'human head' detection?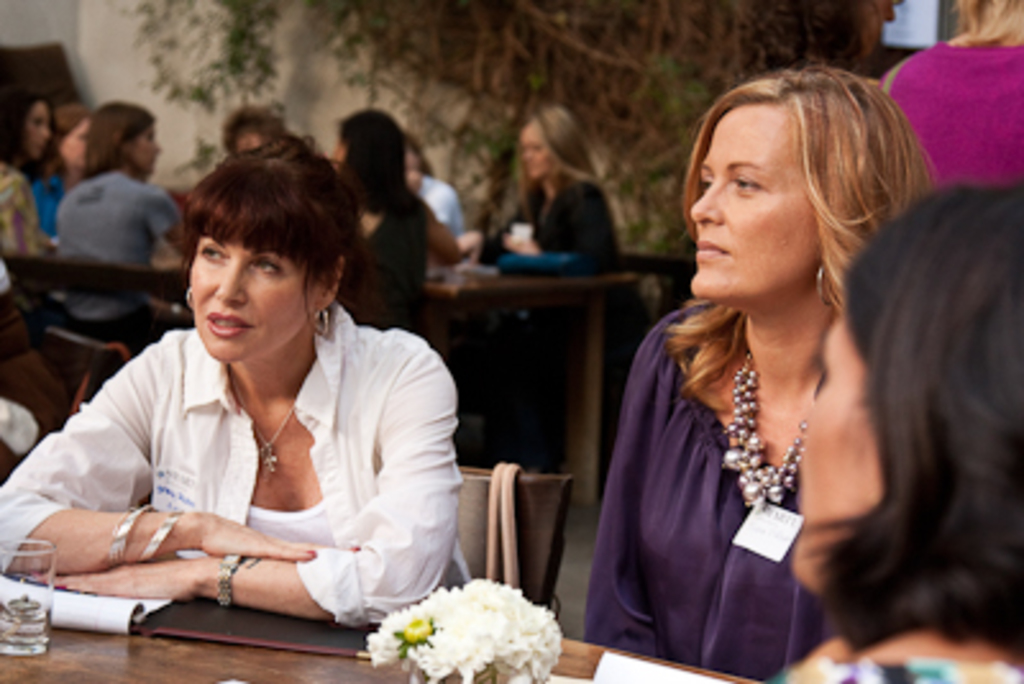
crop(0, 87, 51, 164)
